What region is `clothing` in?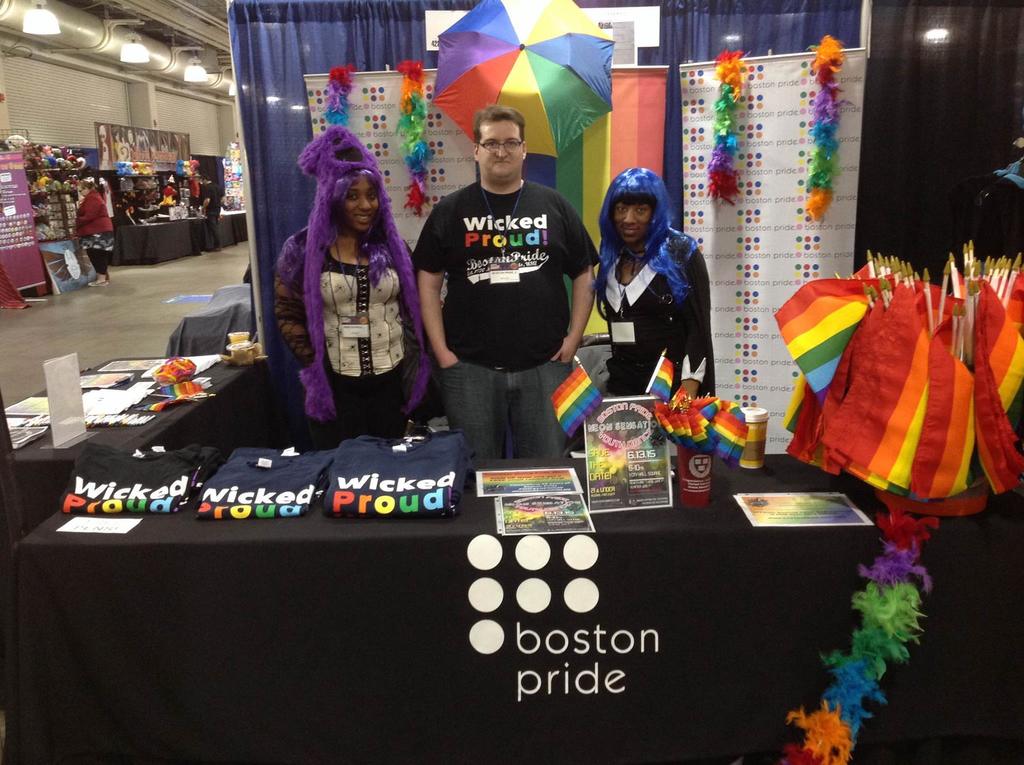
[x1=279, y1=222, x2=404, y2=380].
